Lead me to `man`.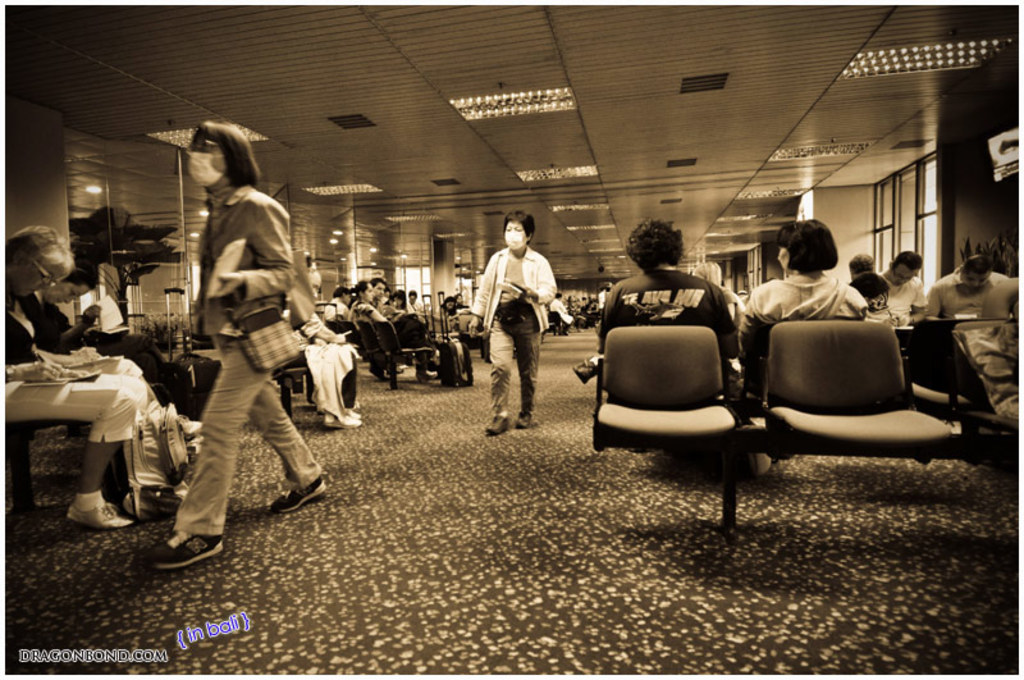
Lead to box(598, 288, 607, 316).
